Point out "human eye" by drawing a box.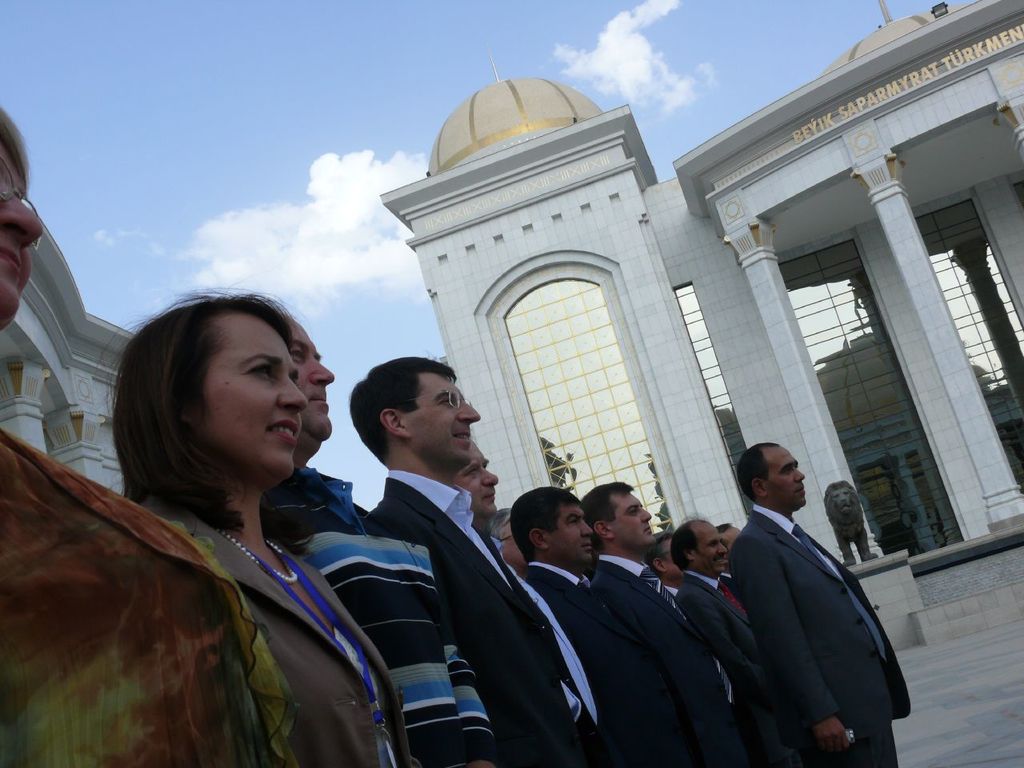
left=710, top=540, right=718, bottom=549.
